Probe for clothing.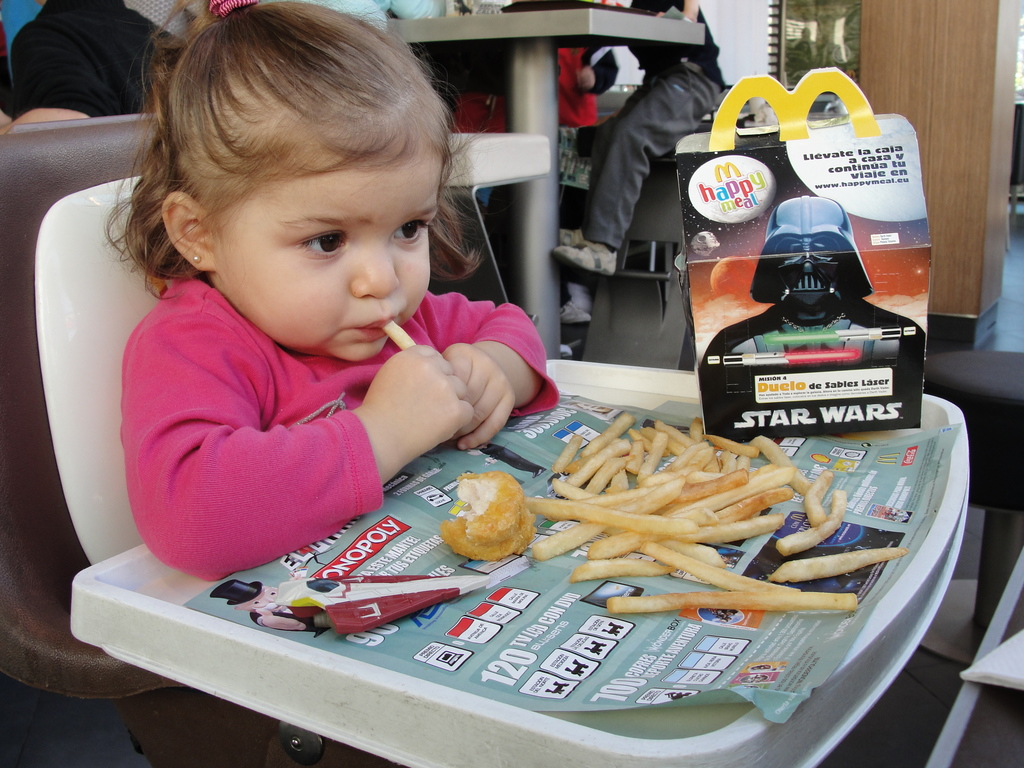
Probe result: [left=99, top=220, right=539, bottom=584].
